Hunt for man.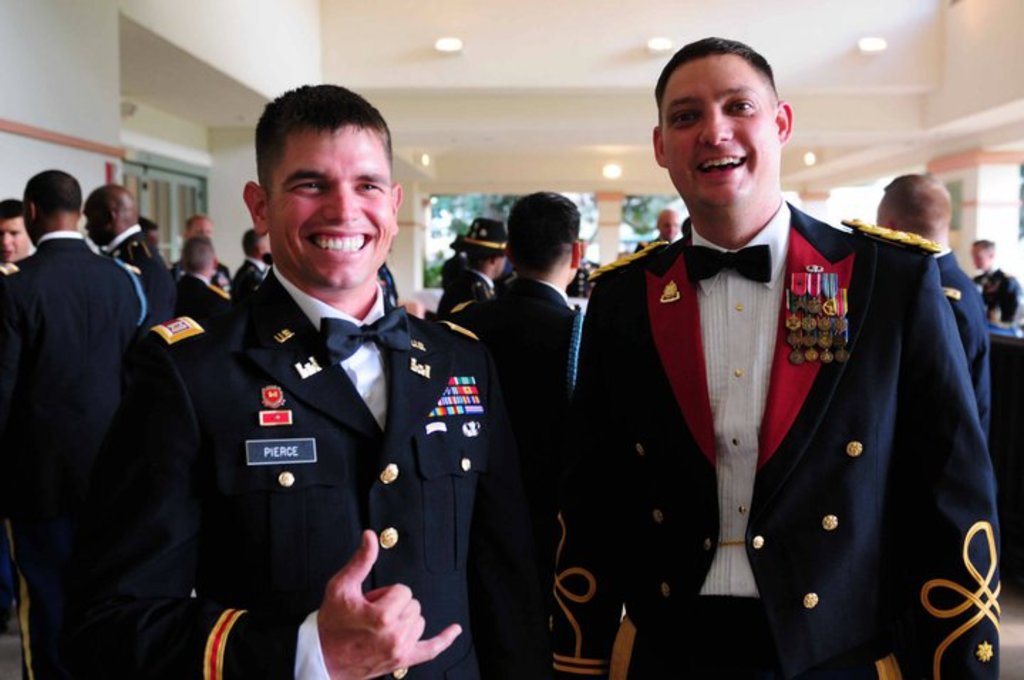
Hunted down at bbox=(0, 158, 145, 679).
